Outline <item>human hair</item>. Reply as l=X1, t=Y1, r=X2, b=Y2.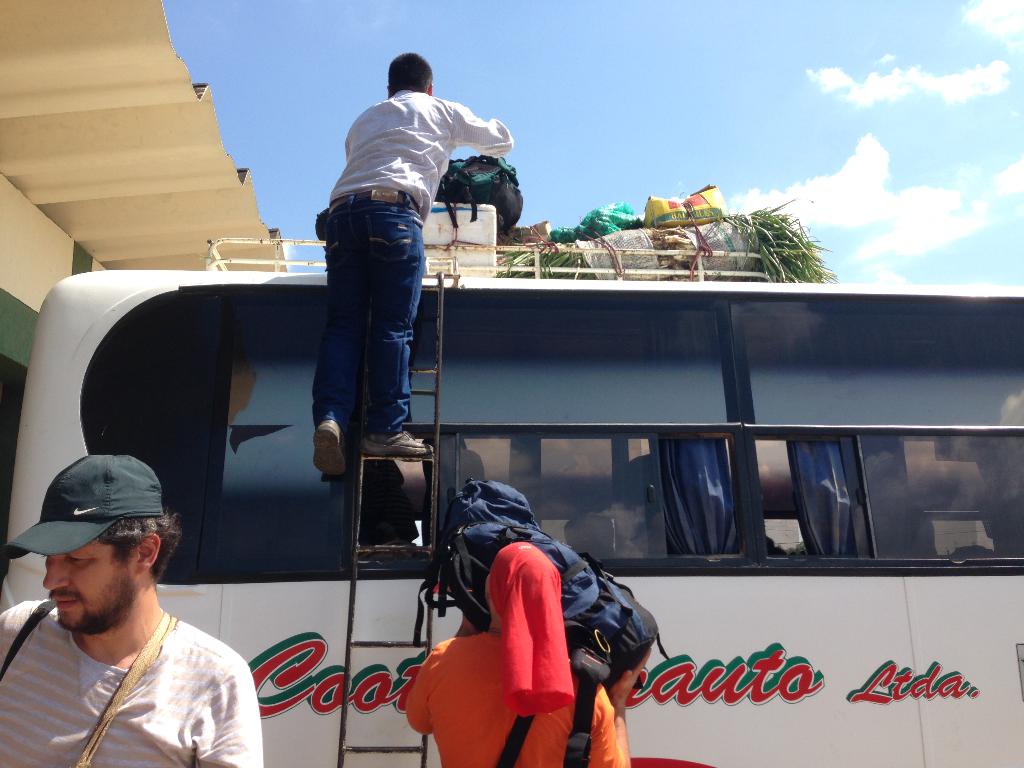
l=98, t=509, r=181, b=580.
